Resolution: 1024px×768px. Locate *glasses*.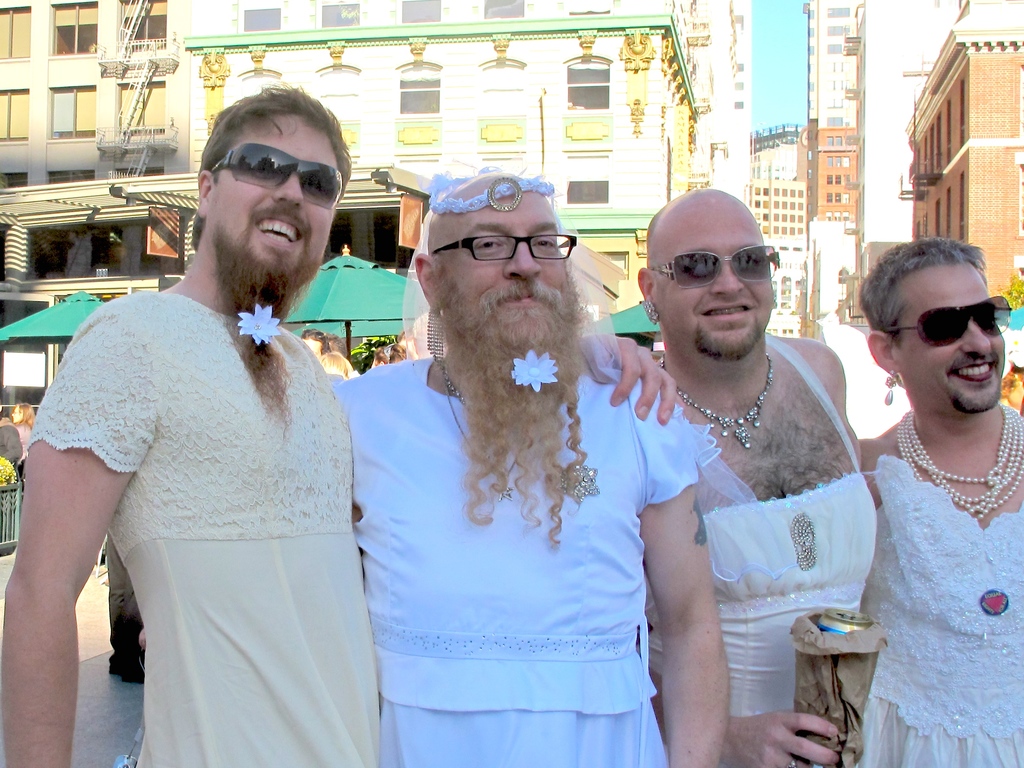
[left=435, top=227, right=573, bottom=273].
